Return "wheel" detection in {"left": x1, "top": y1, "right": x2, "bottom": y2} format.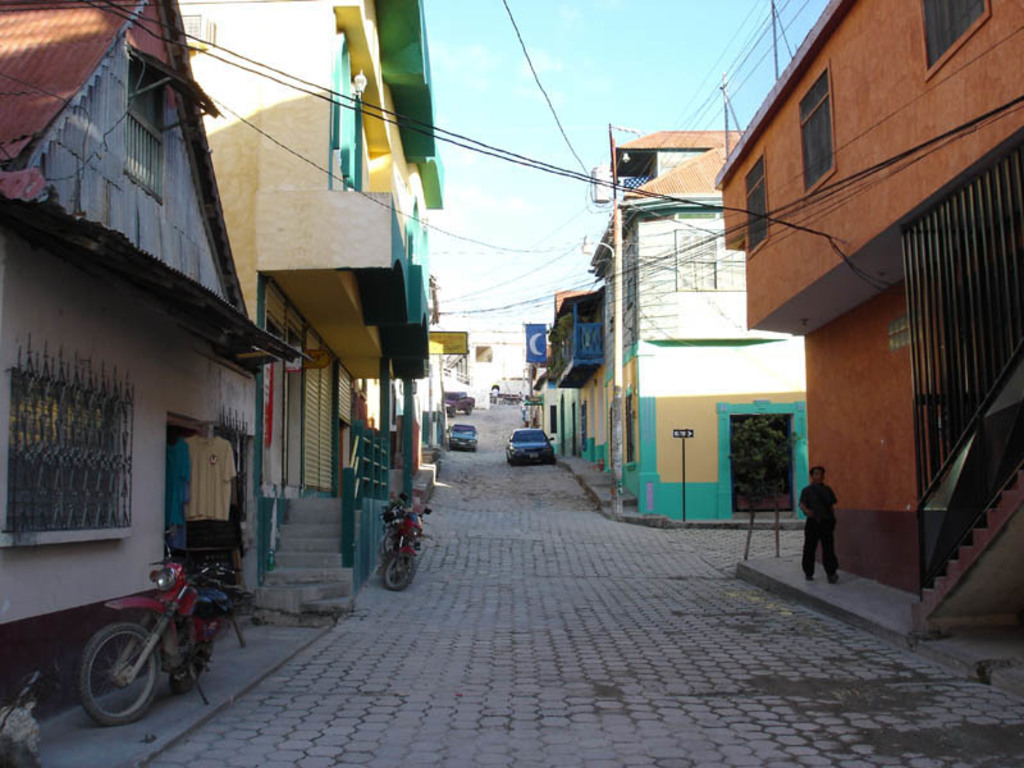
{"left": 168, "top": 645, "right": 206, "bottom": 690}.
